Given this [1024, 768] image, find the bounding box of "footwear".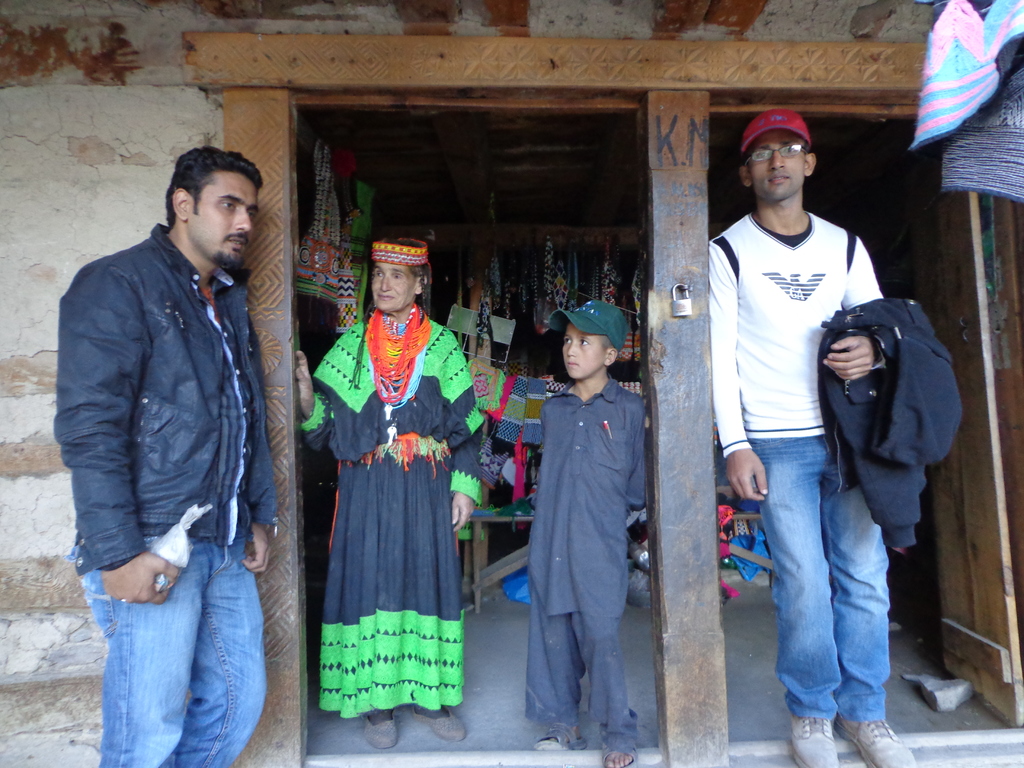
[x1=364, y1=712, x2=398, y2=751].
